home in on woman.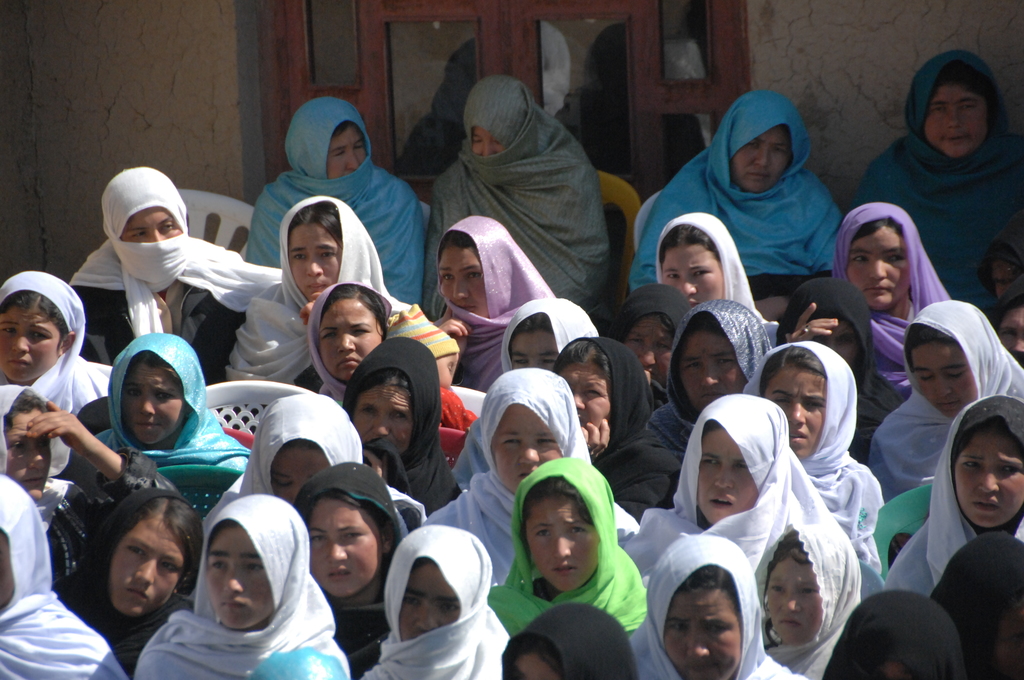
Homed in at BBox(750, 512, 866, 679).
